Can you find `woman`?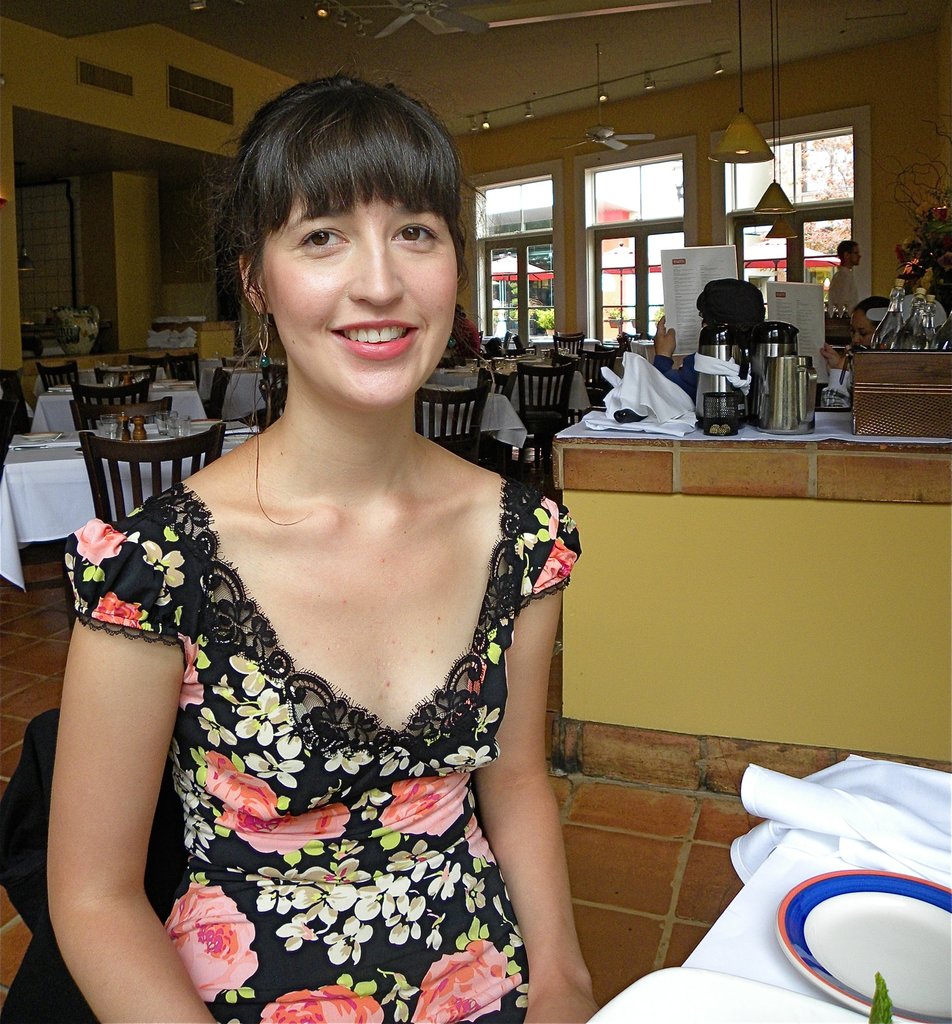
Yes, bounding box: left=59, top=91, right=634, bottom=1021.
